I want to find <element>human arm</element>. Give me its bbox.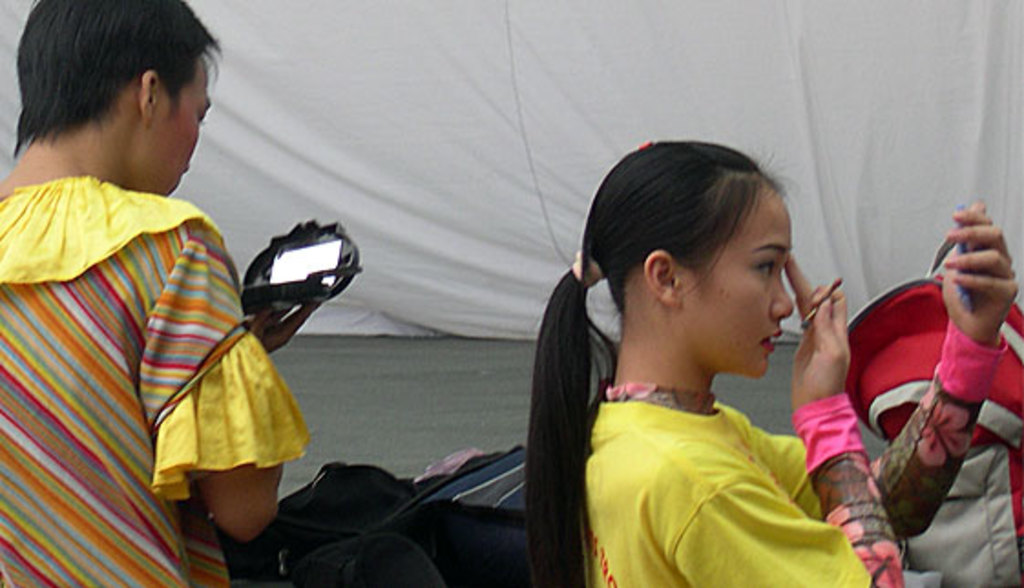
{"x1": 768, "y1": 195, "x2": 1017, "y2": 542}.
